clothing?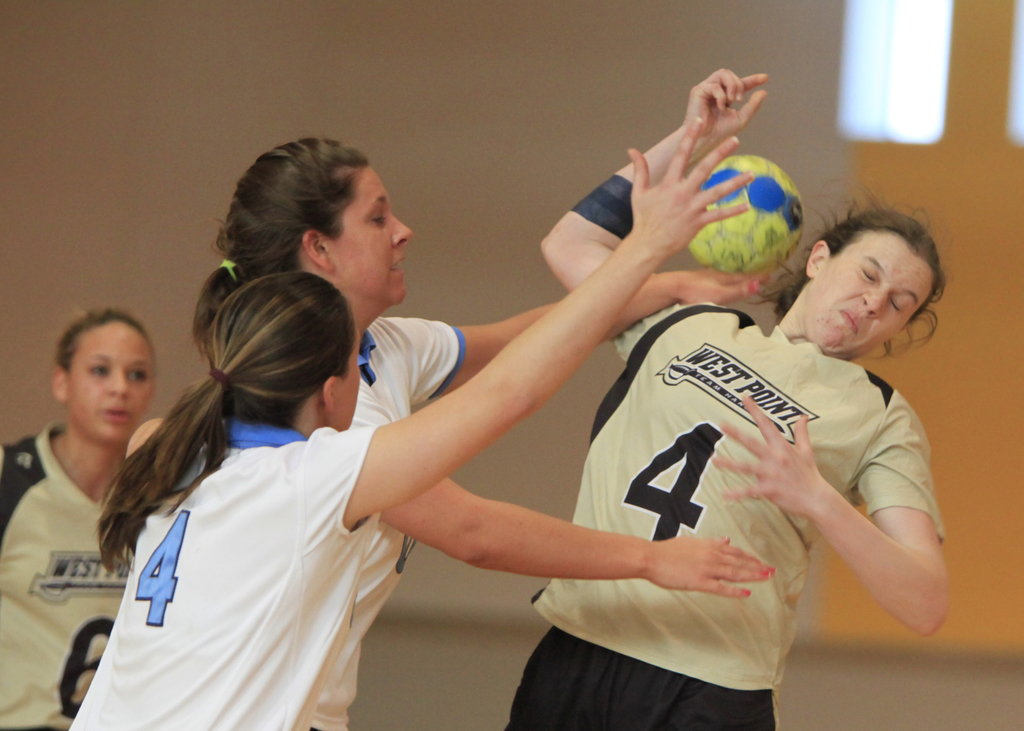
<bbox>351, 314, 468, 713</bbox>
